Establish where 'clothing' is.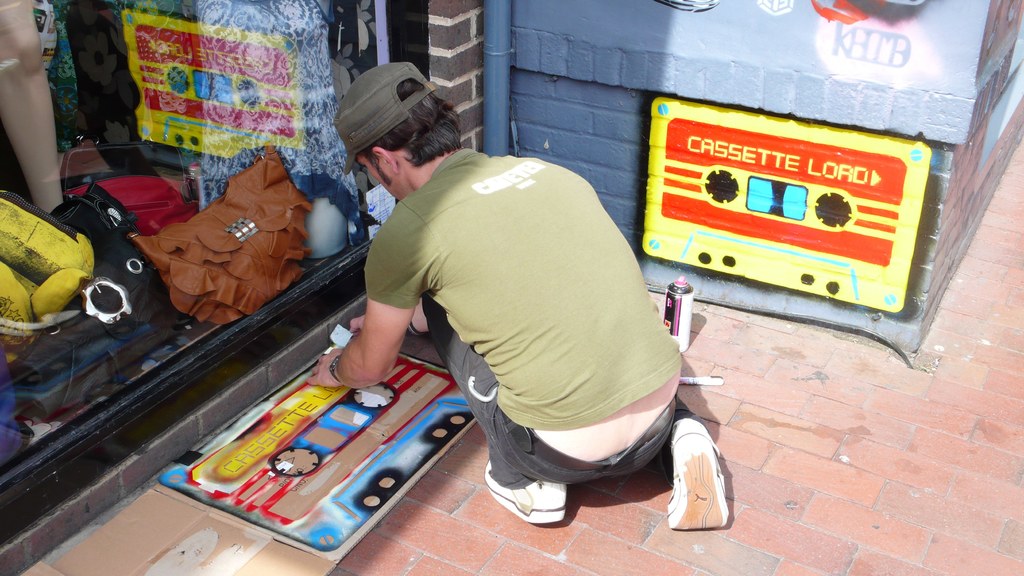
Established at (x1=340, y1=126, x2=706, y2=477).
